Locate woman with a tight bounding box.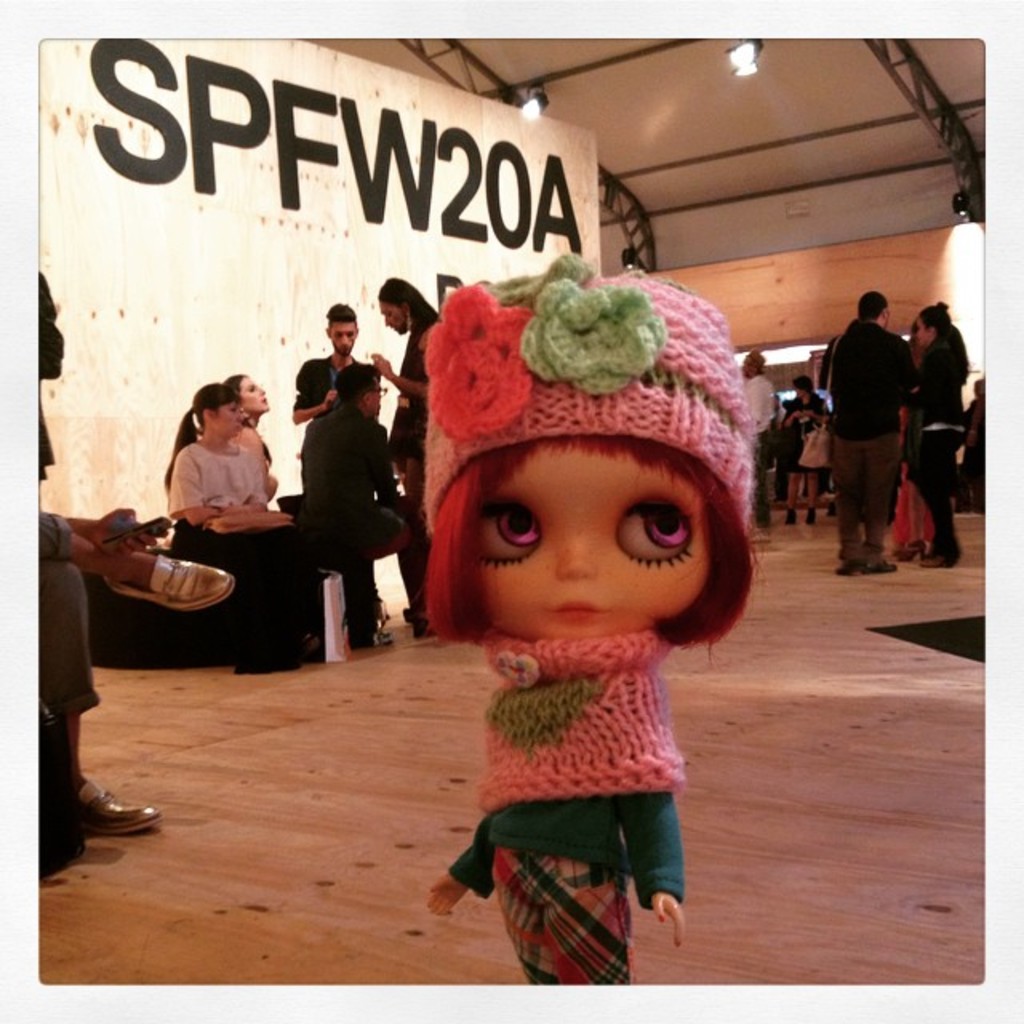
<bbox>216, 370, 288, 504</bbox>.
